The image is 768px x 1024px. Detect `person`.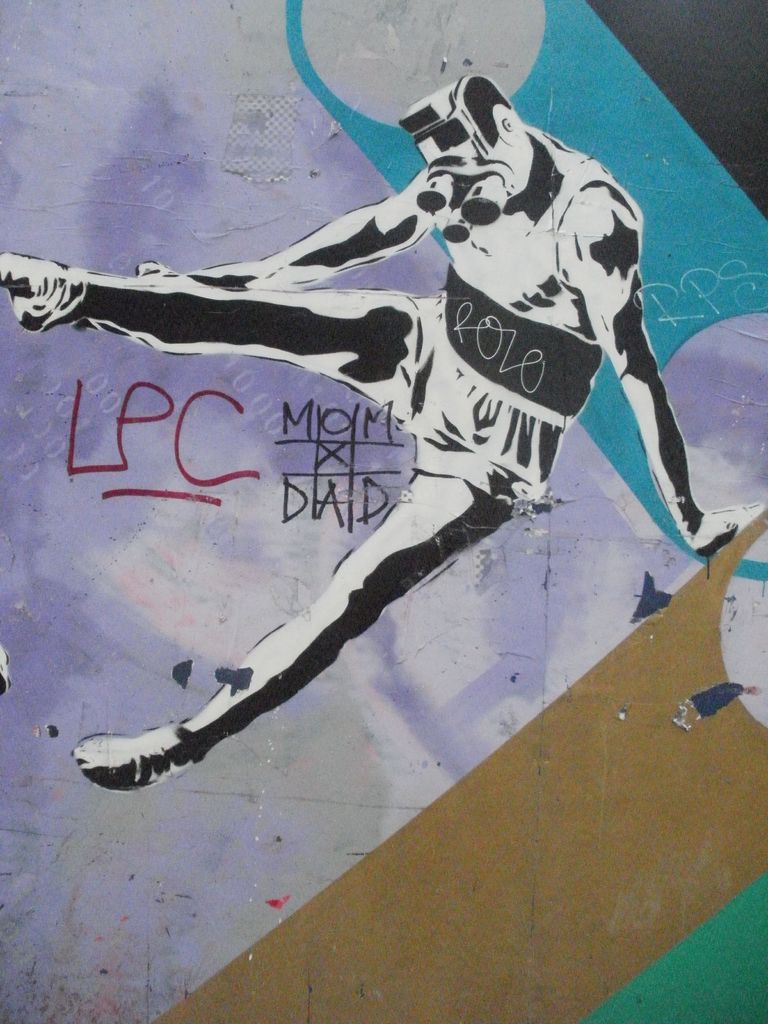
Detection: 19 83 753 903.
